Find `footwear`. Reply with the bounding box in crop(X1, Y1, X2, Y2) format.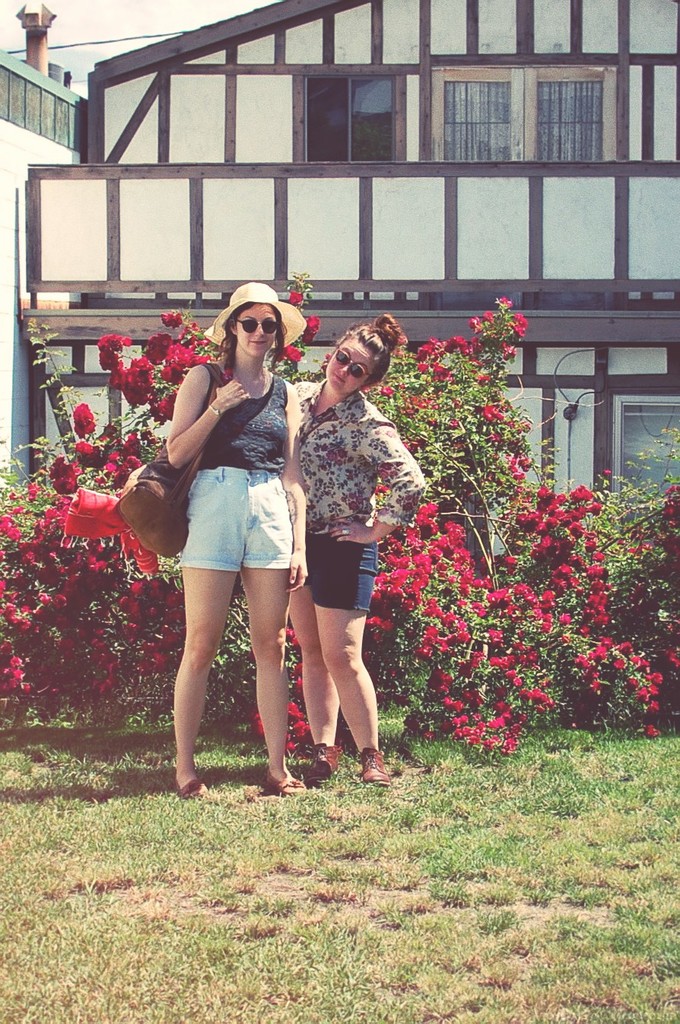
crop(294, 746, 336, 787).
